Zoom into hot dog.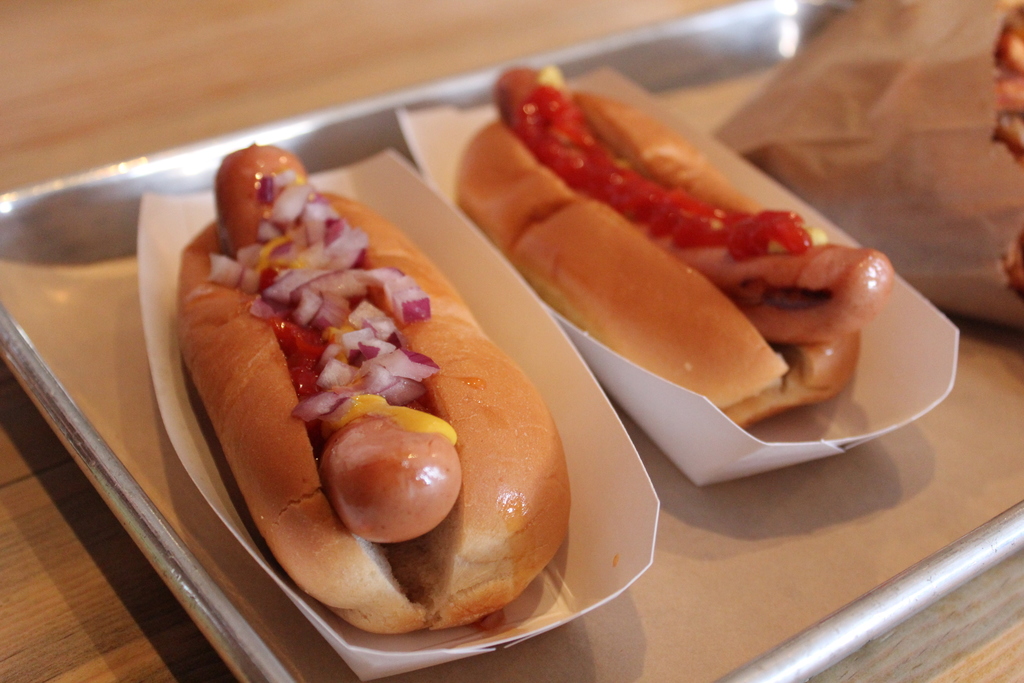
Zoom target: box(450, 63, 897, 422).
